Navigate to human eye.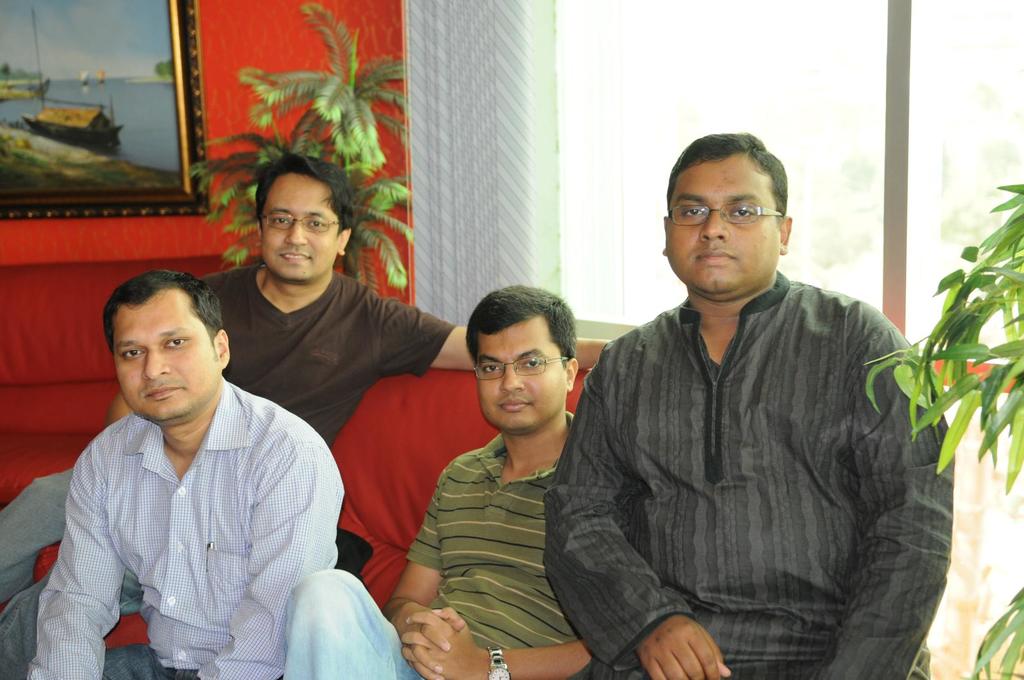
Navigation target: (726,202,758,222).
